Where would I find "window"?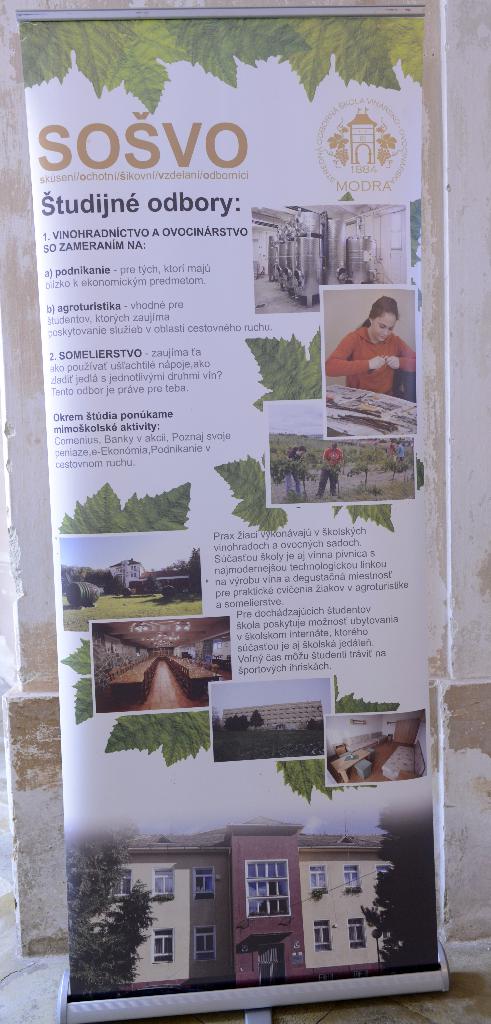
At BBox(154, 929, 172, 962).
